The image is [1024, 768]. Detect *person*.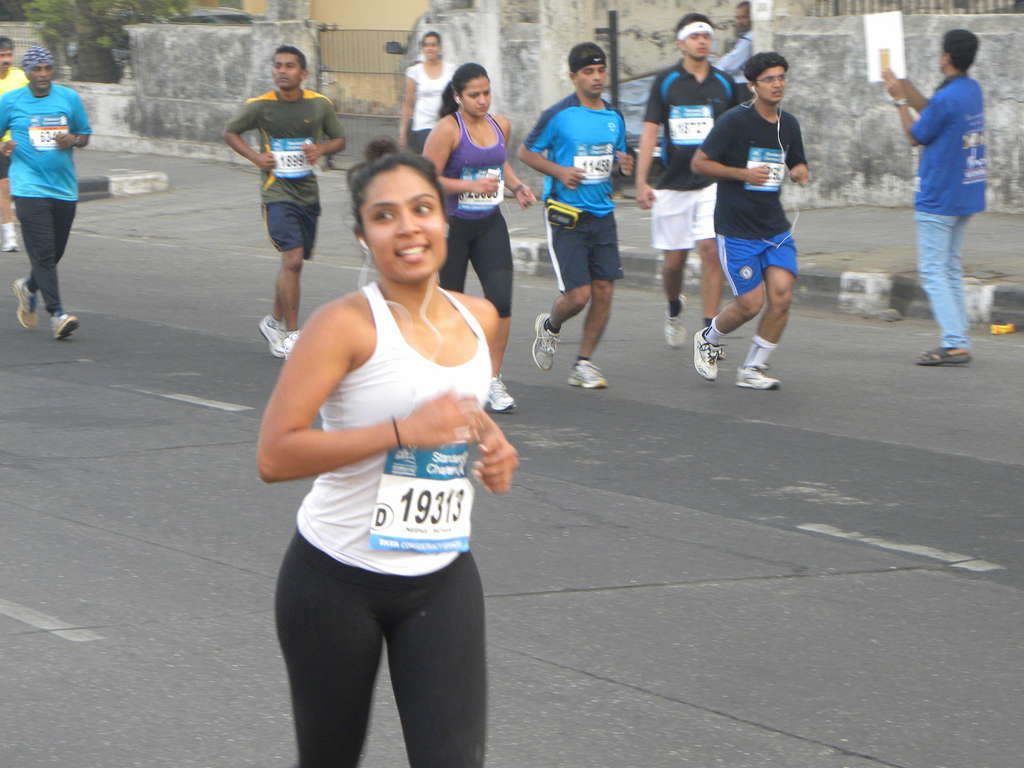
Detection: [x1=0, y1=38, x2=31, y2=249].
